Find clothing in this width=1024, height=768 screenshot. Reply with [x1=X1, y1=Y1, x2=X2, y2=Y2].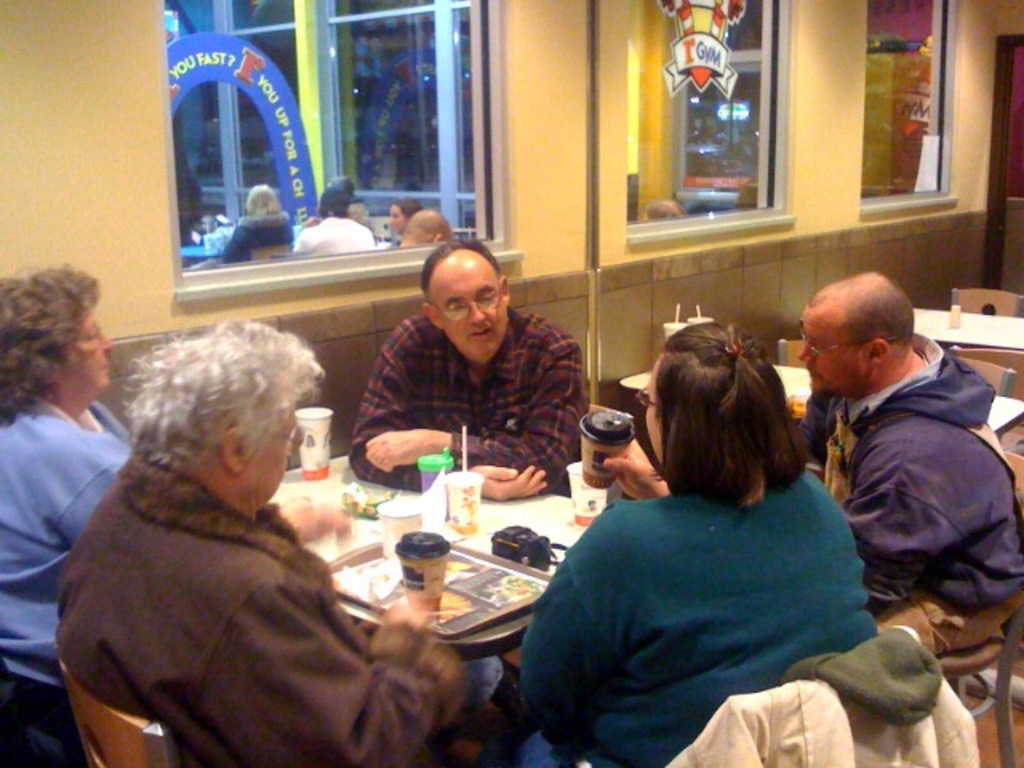
[x1=797, y1=333, x2=1022, y2=659].
